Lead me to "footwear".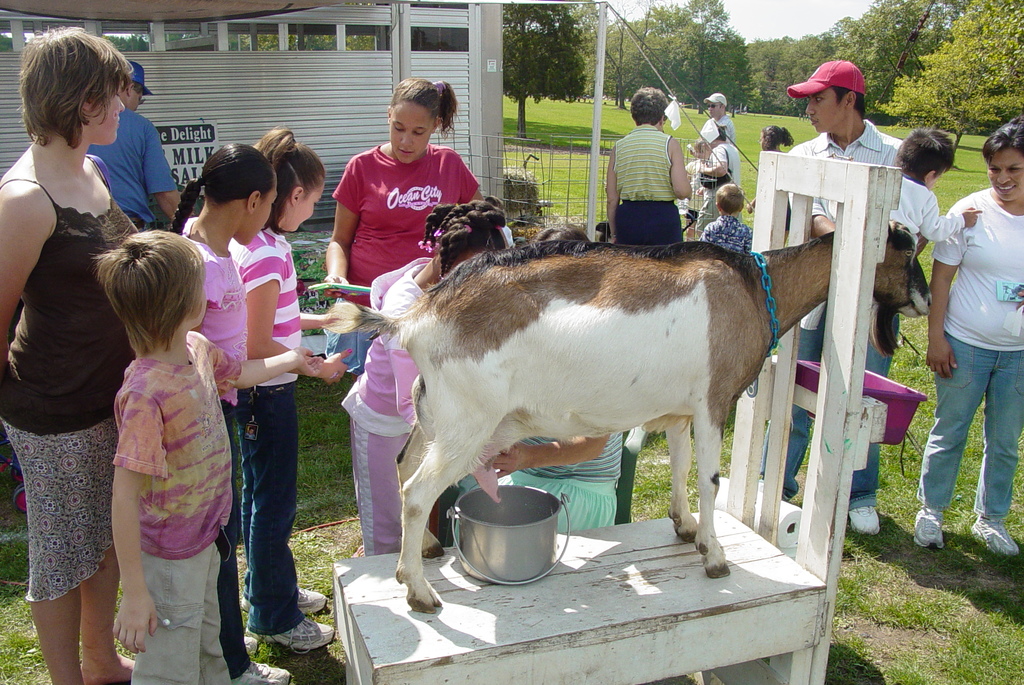
Lead to select_region(228, 664, 289, 684).
